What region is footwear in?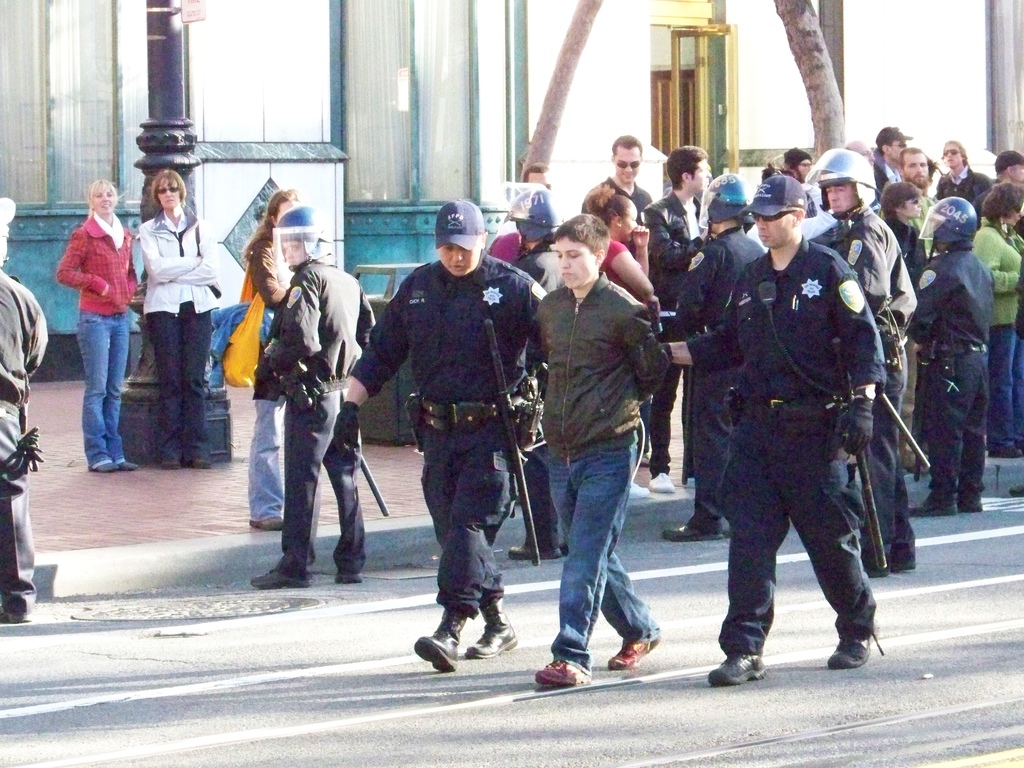
(left=707, top=650, right=772, bottom=687).
